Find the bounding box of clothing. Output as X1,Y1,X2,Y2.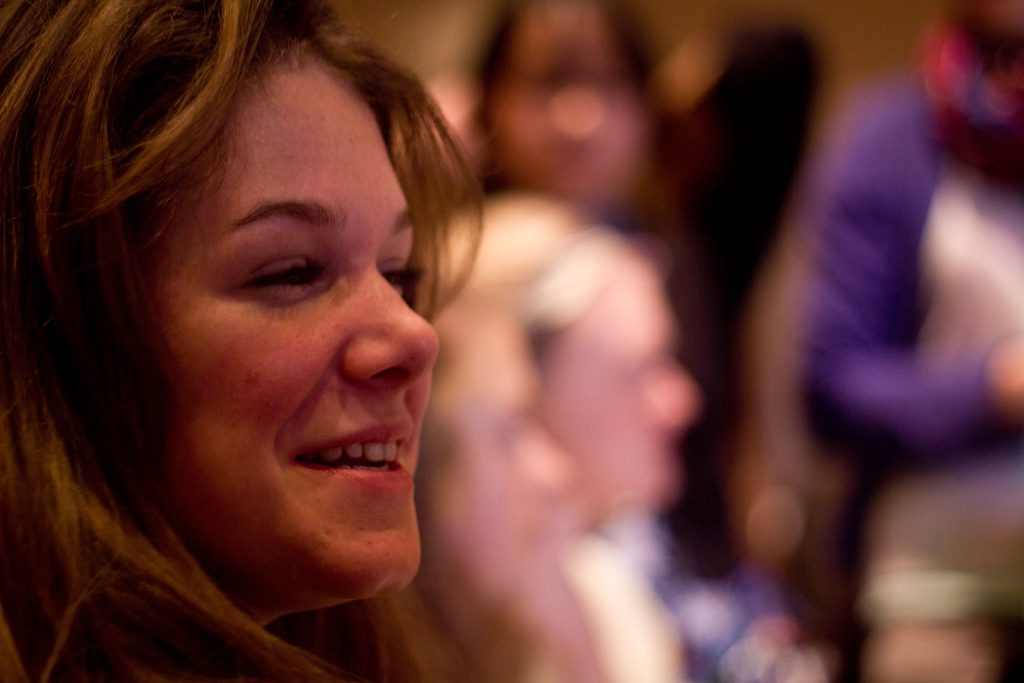
801,21,1021,530.
